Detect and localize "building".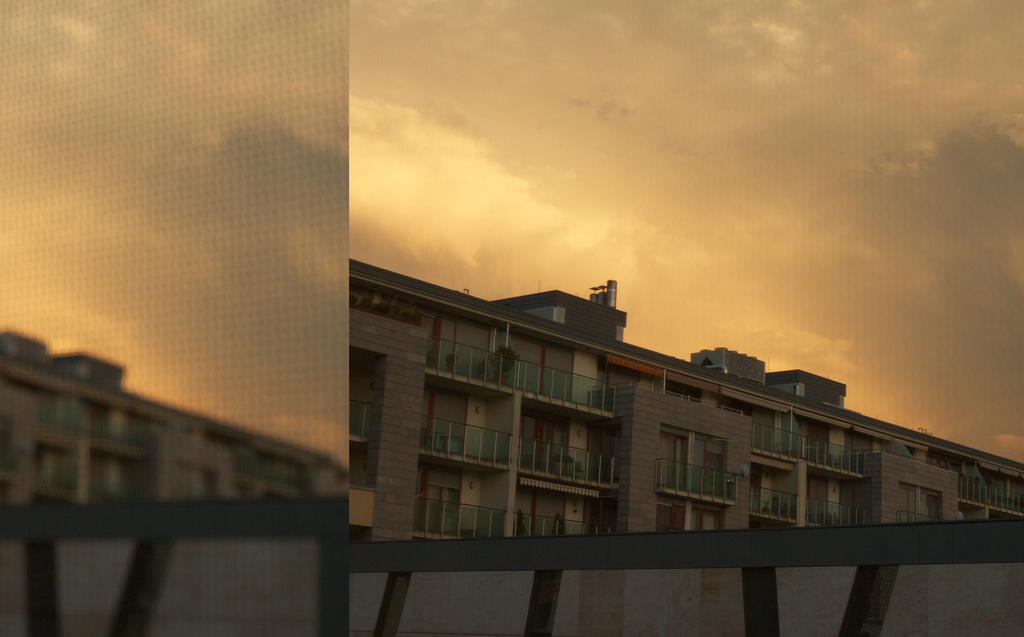
Localized at left=346, top=254, right=1023, bottom=547.
